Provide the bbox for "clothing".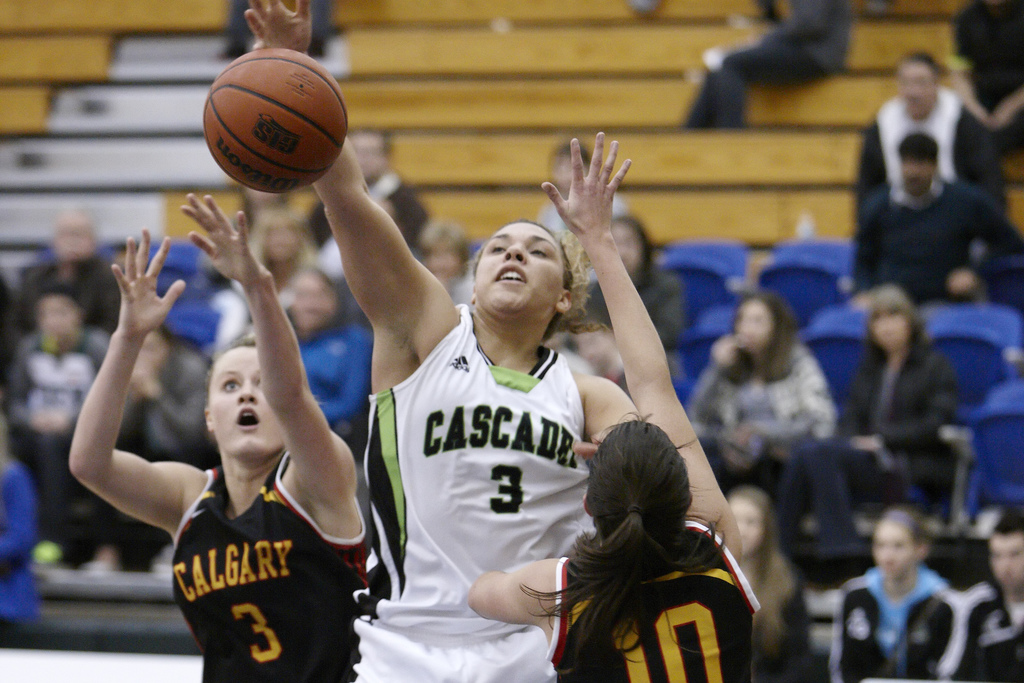
pyautogui.locateOnScreen(703, 329, 832, 462).
